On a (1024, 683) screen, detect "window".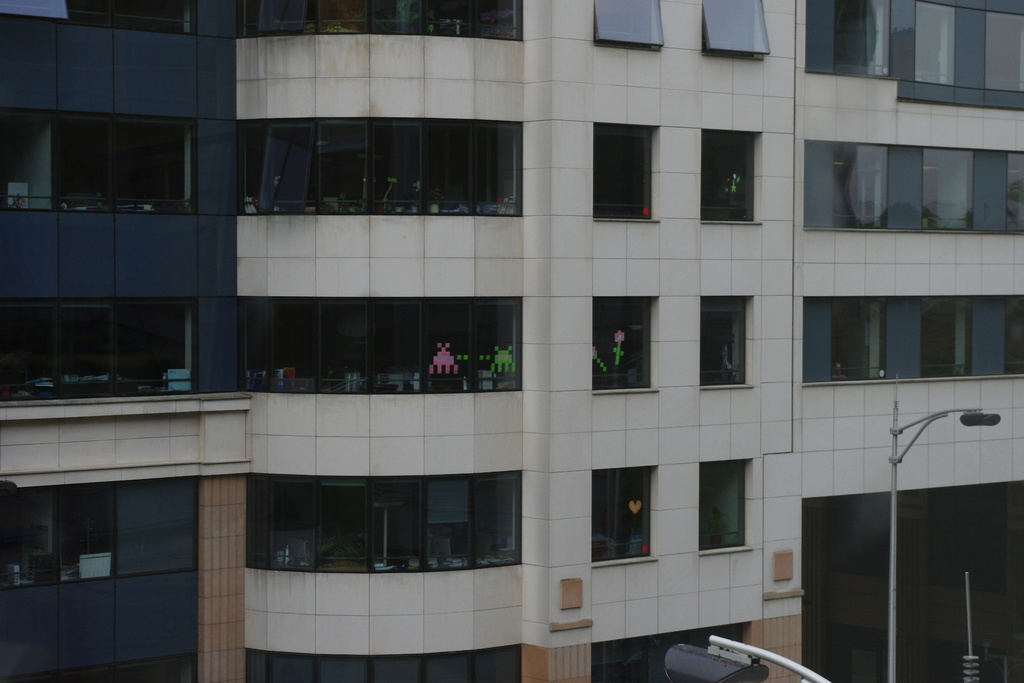
rect(686, 114, 776, 243).
